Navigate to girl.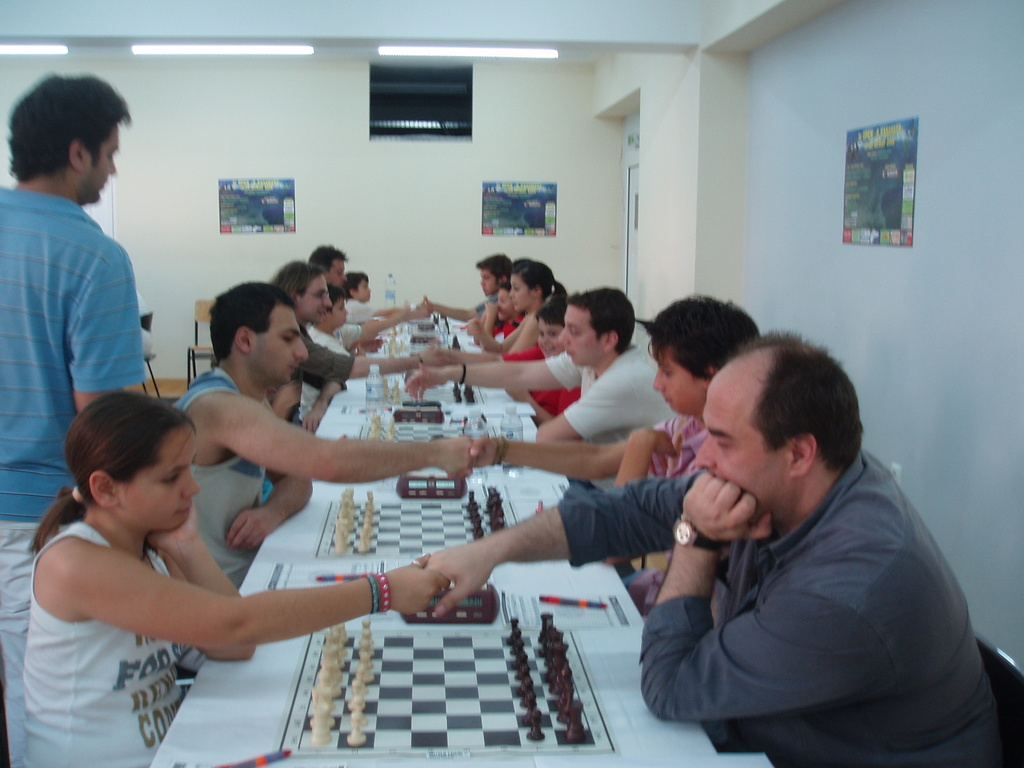
Navigation target: pyautogui.locateOnScreen(22, 388, 452, 766).
